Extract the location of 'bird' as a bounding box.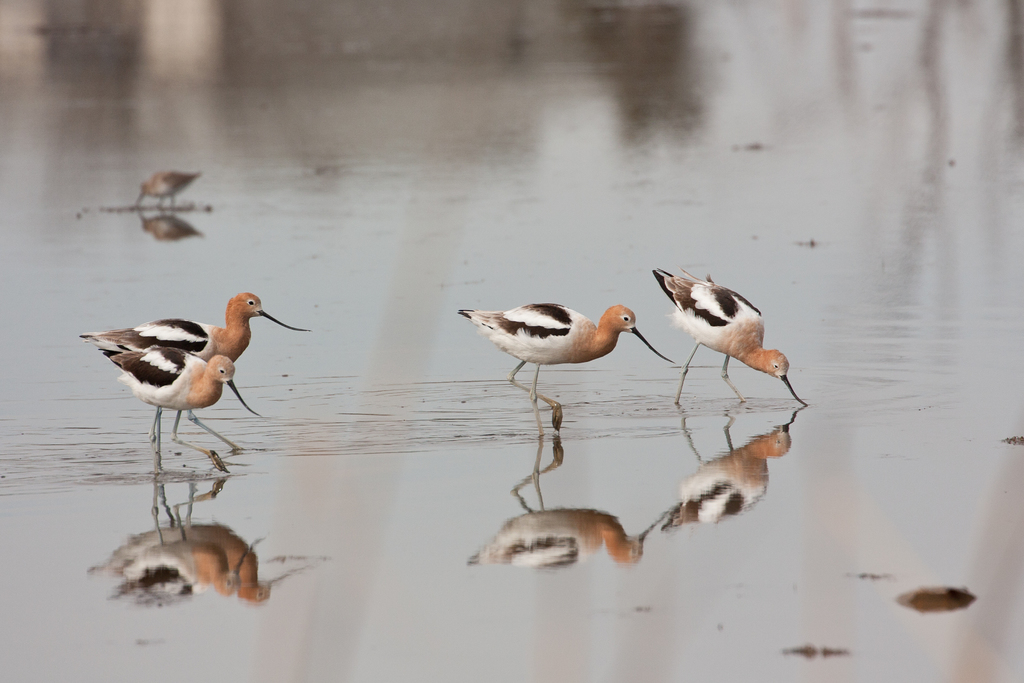
box=[68, 288, 319, 458].
